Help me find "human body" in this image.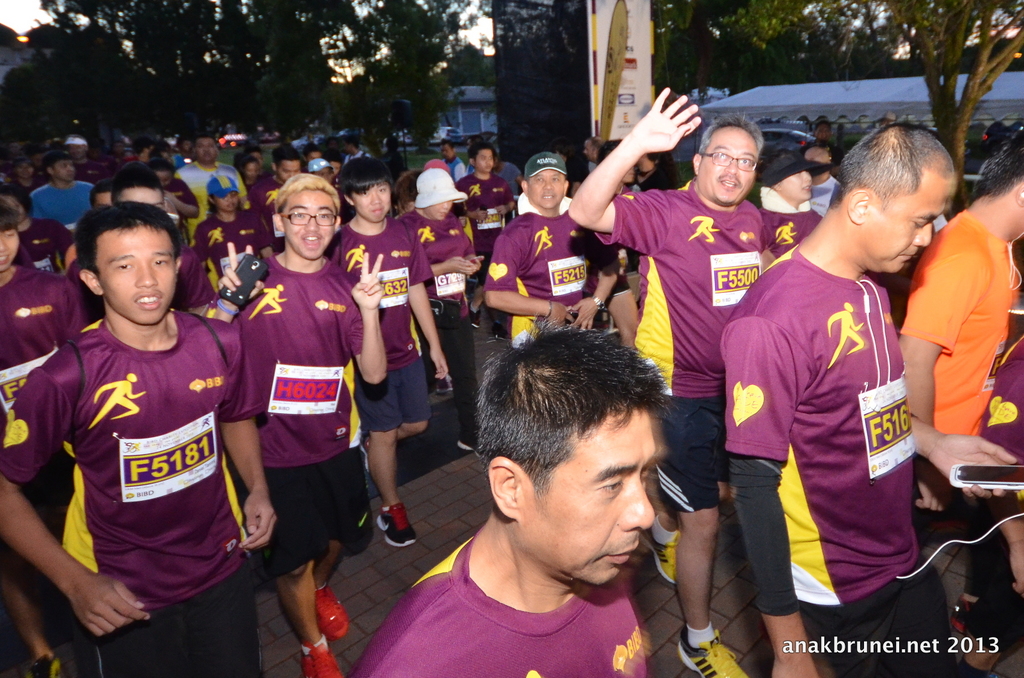
Found it: 0/208/84/419.
